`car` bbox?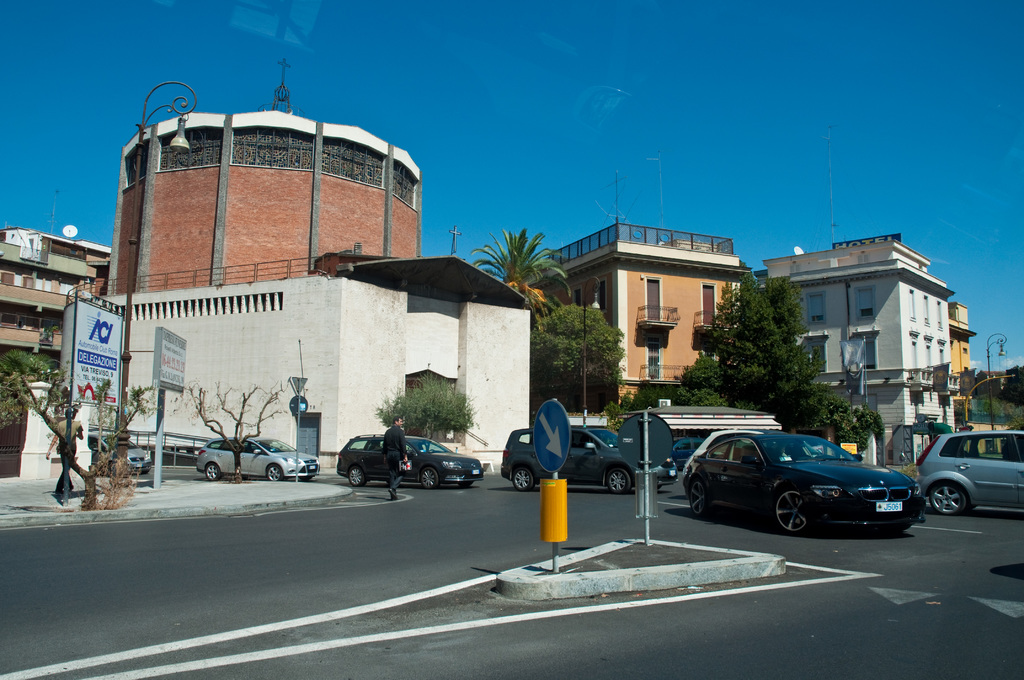
659,432,717,479
